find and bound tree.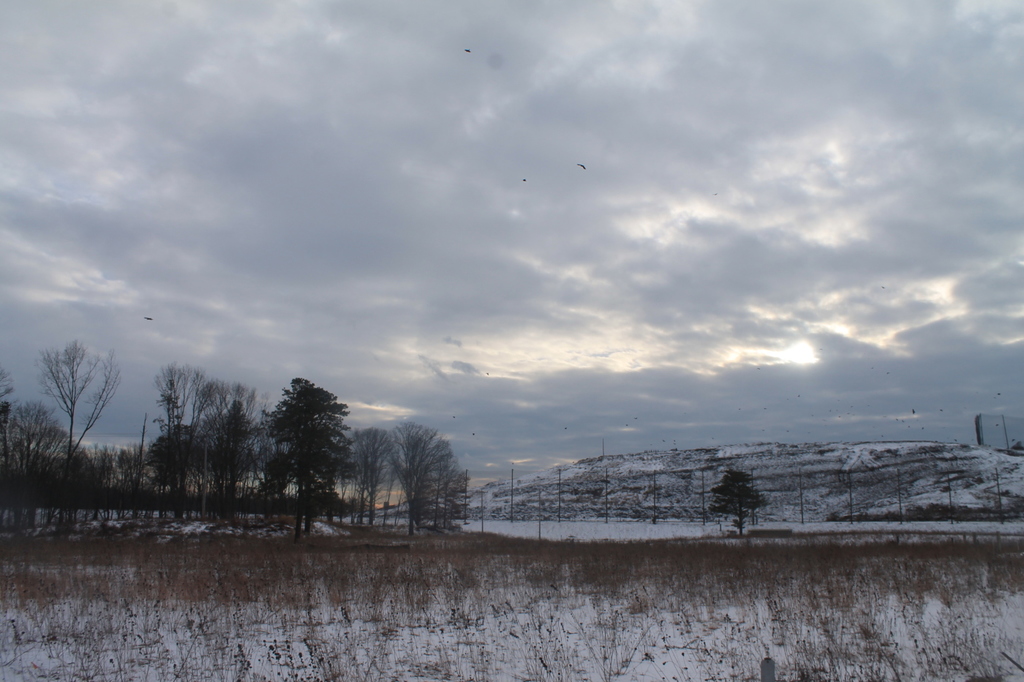
Bound: <region>151, 360, 244, 529</region>.
